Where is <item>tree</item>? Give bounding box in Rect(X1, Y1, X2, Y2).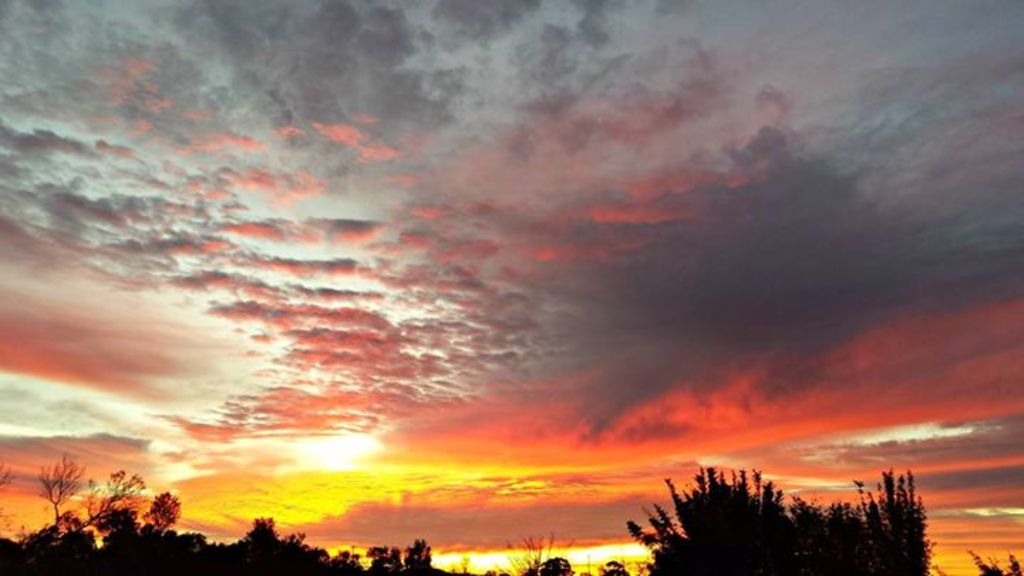
Rect(0, 452, 18, 511).
